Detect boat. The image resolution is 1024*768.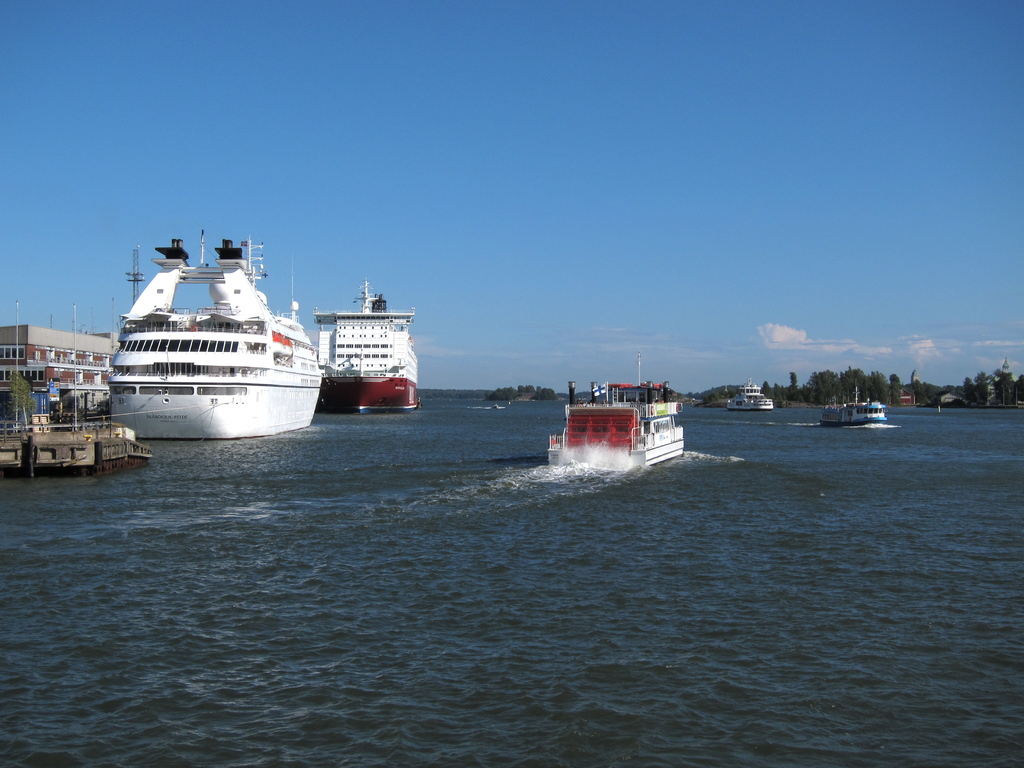
(left=820, top=385, right=888, bottom=428).
